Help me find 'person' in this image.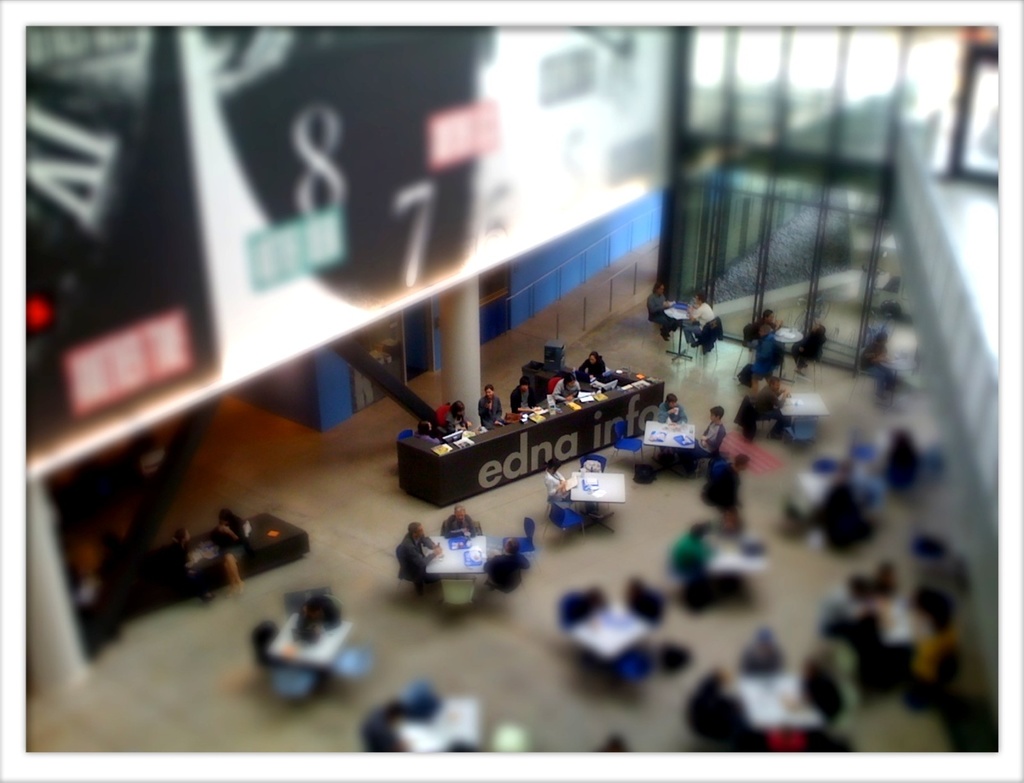
Found it: [x1=396, y1=522, x2=437, y2=586].
